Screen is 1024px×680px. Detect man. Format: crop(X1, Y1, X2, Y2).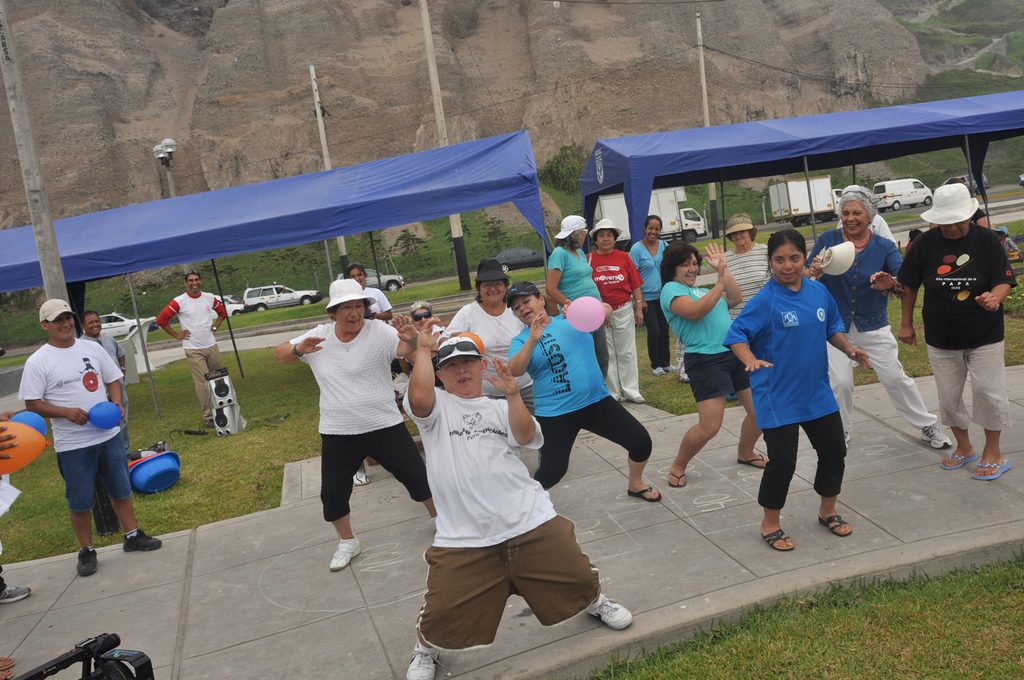
crop(157, 268, 230, 424).
